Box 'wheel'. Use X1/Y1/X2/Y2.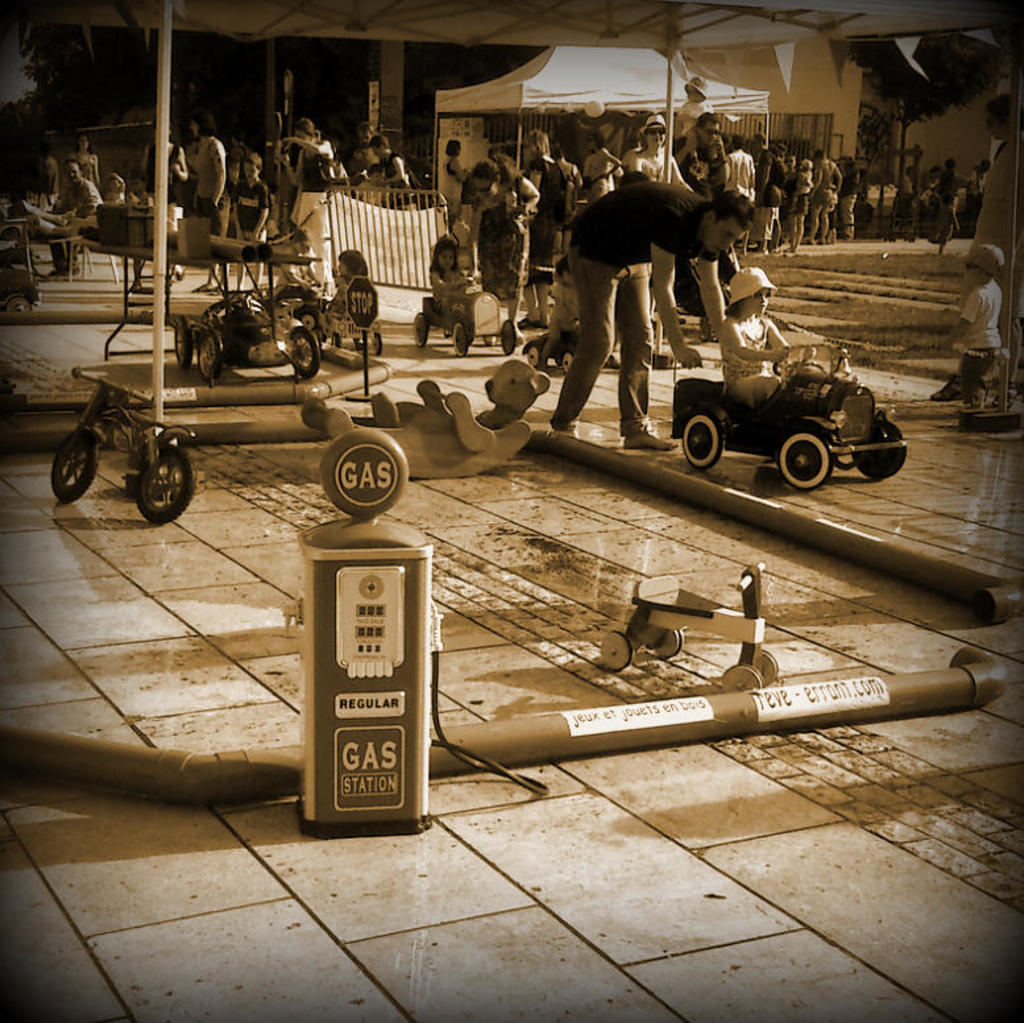
415/312/431/349.
